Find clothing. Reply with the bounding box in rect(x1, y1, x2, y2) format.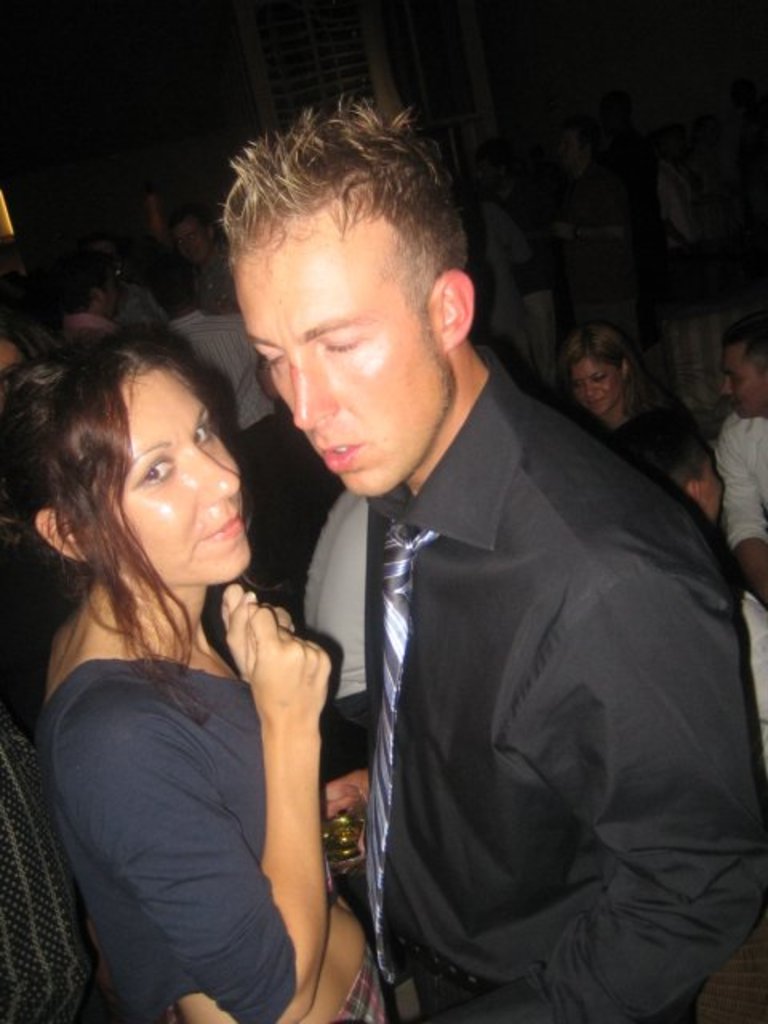
rect(30, 486, 350, 1008).
